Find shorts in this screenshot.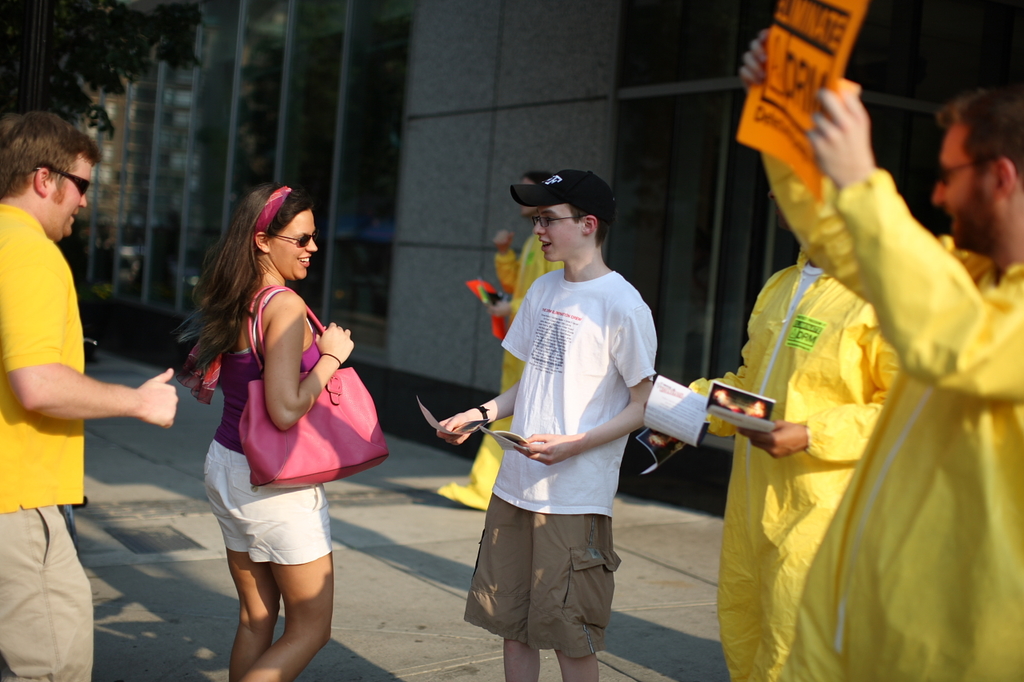
The bounding box for shorts is region(0, 501, 92, 681).
